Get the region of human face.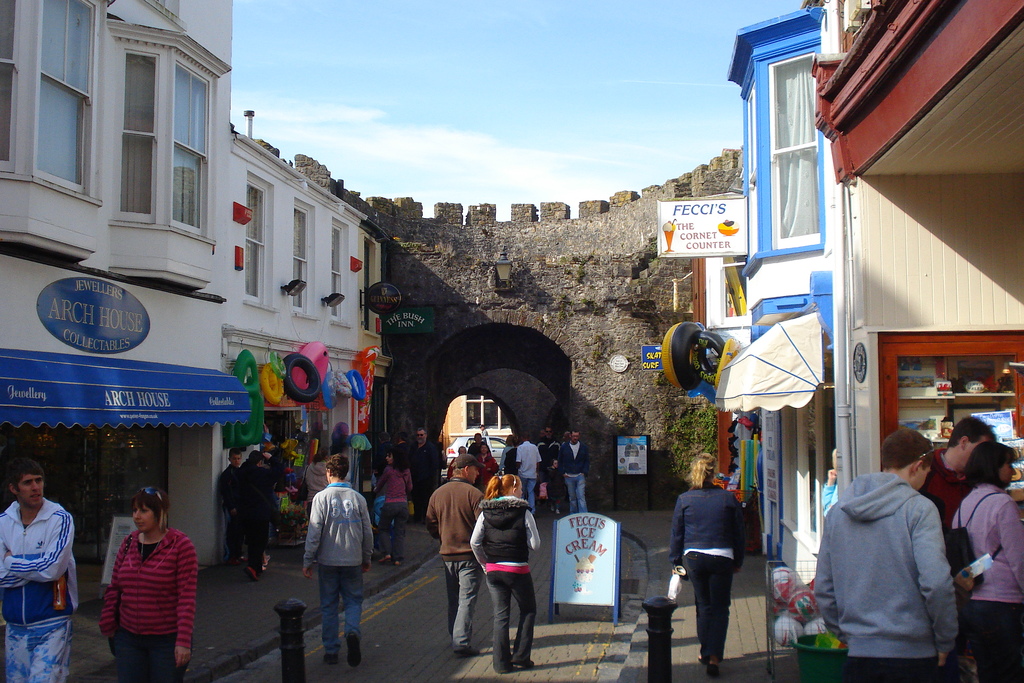
Rect(230, 452, 241, 466).
